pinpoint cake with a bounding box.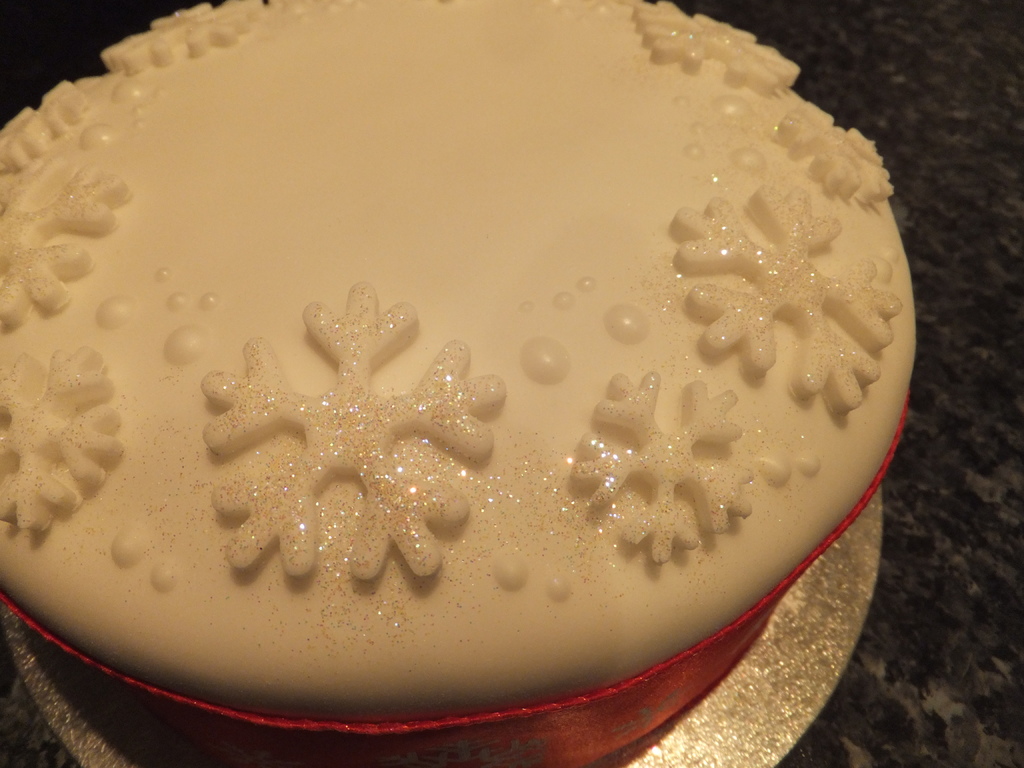
pyautogui.locateOnScreen(0, 0, 915, 767).
